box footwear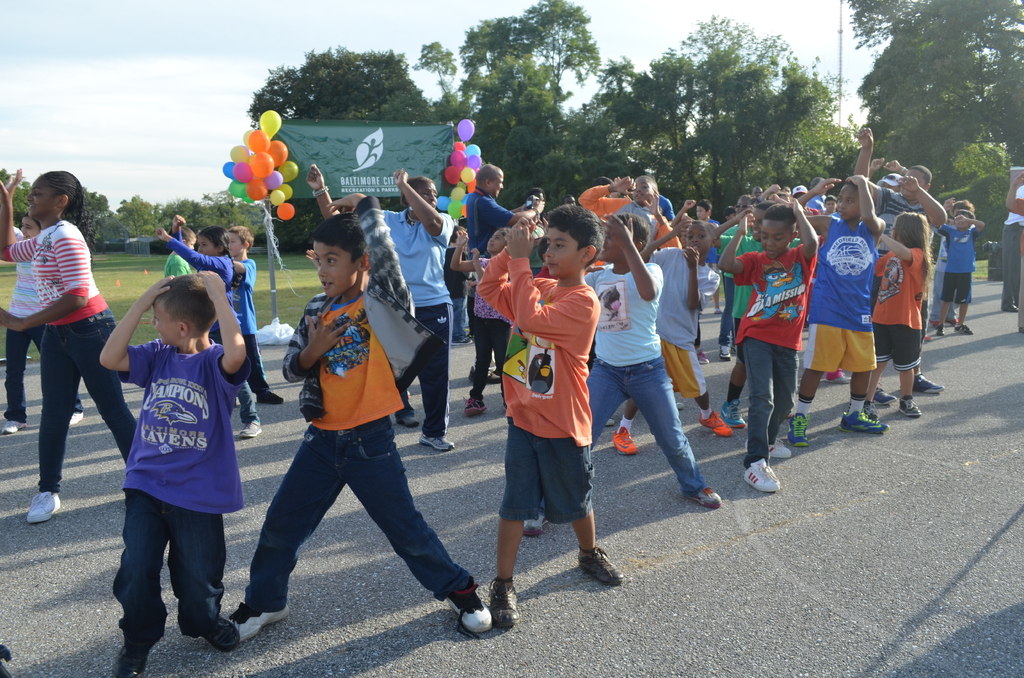
[left=700, top=409, right=729, bottom=434]
